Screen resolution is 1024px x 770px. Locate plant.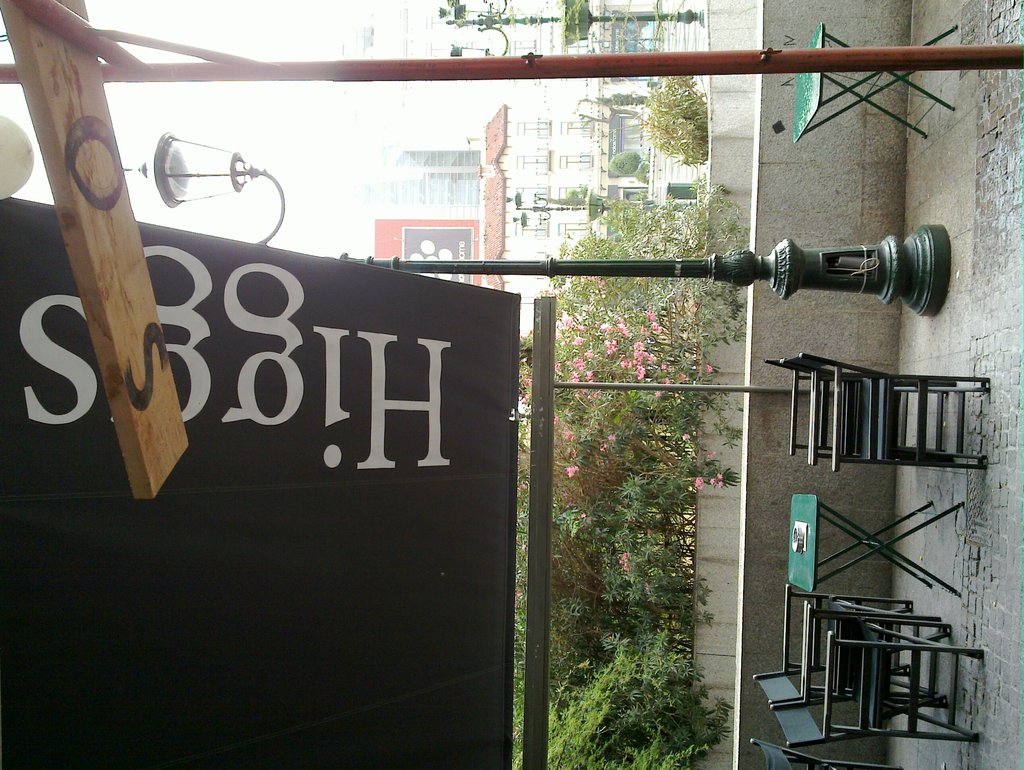
509/273/749/386.
